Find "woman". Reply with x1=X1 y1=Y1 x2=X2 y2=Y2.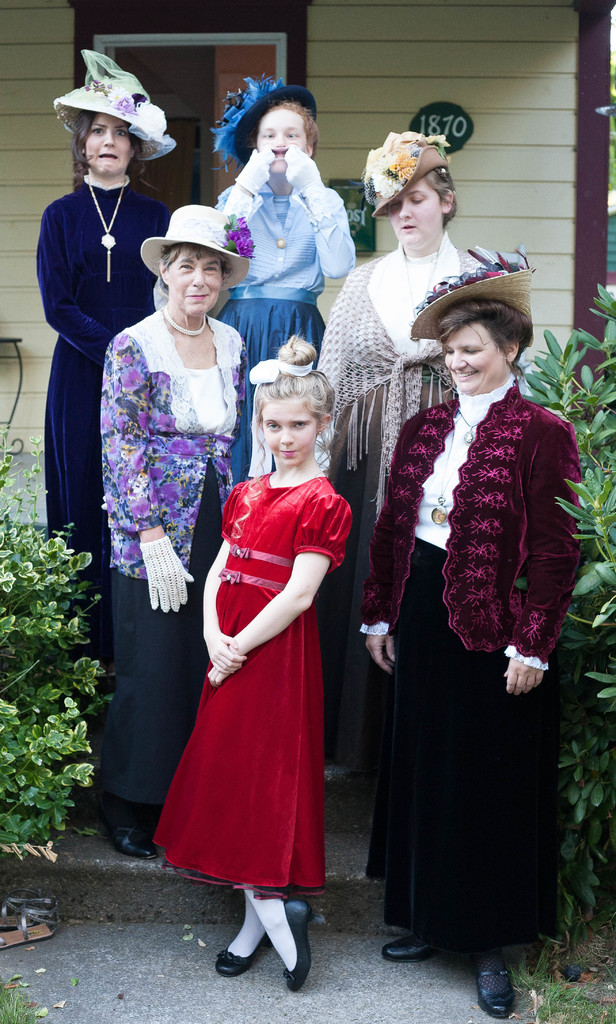
x1=34 y1=42 x2=167 y2=618.
